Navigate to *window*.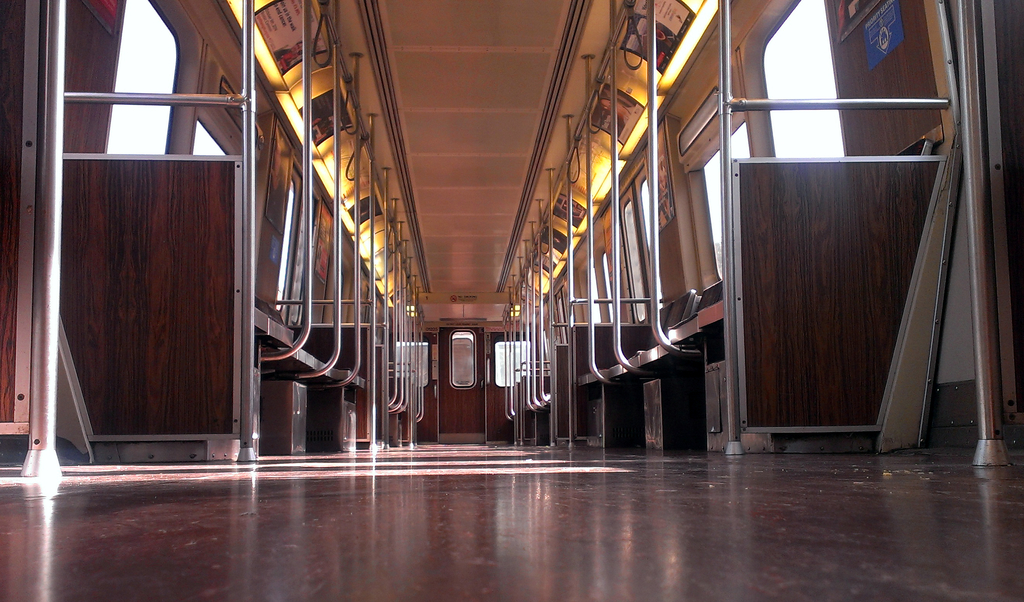
Navigation target: Rect(742, 0, 852, 159).
